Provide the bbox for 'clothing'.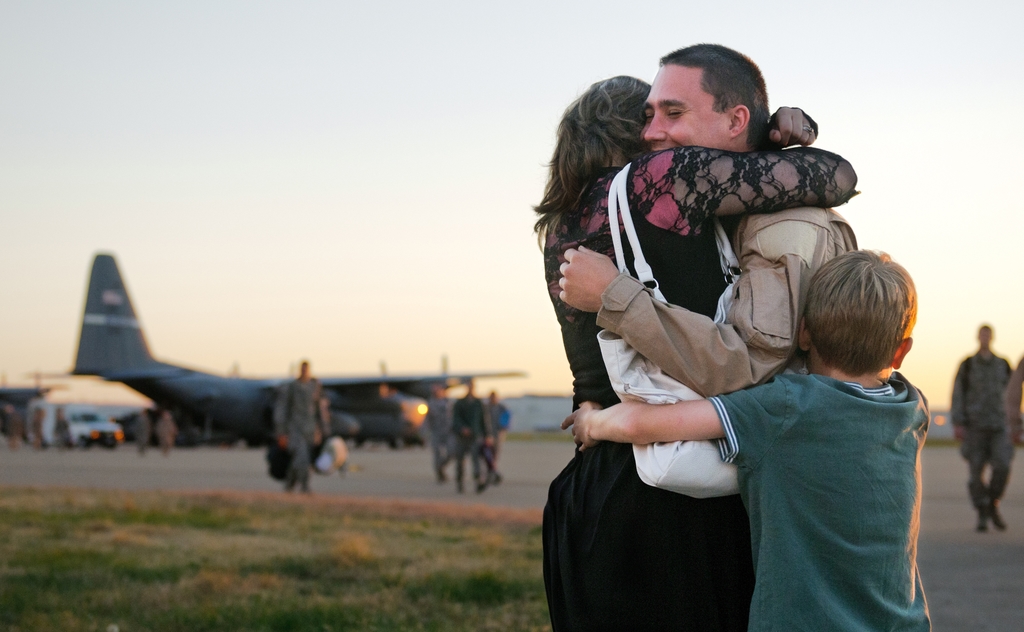
BBox(556, 165, 861, 631).
